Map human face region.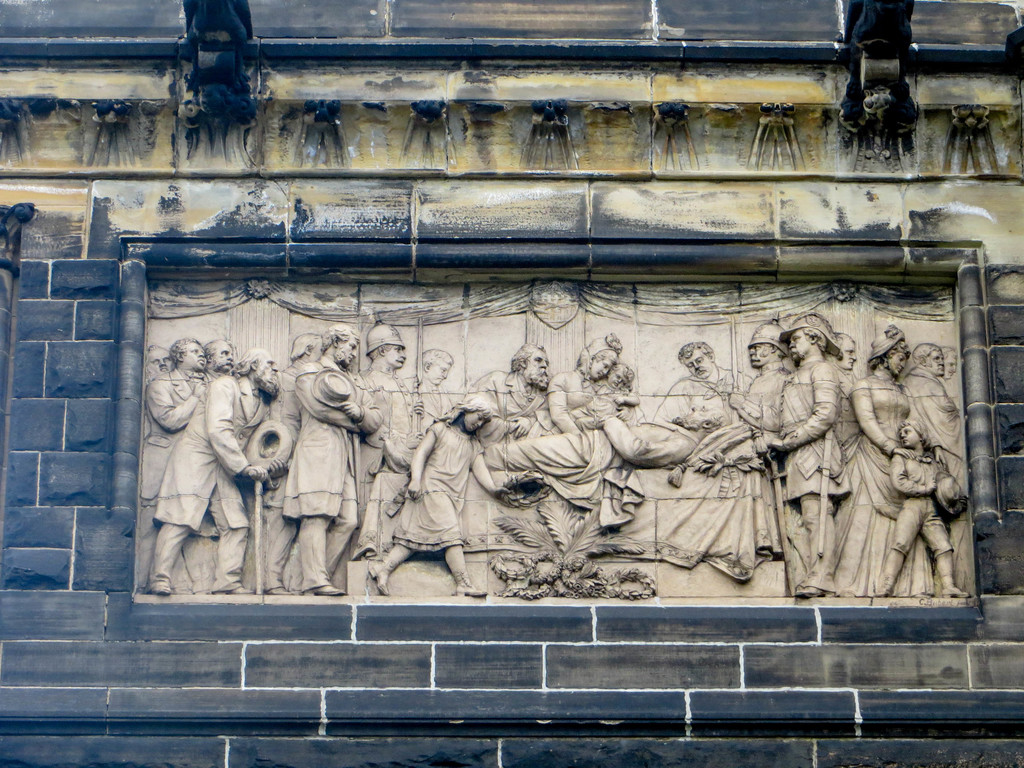
Mapped to crop(684, 351, 711, 378).
